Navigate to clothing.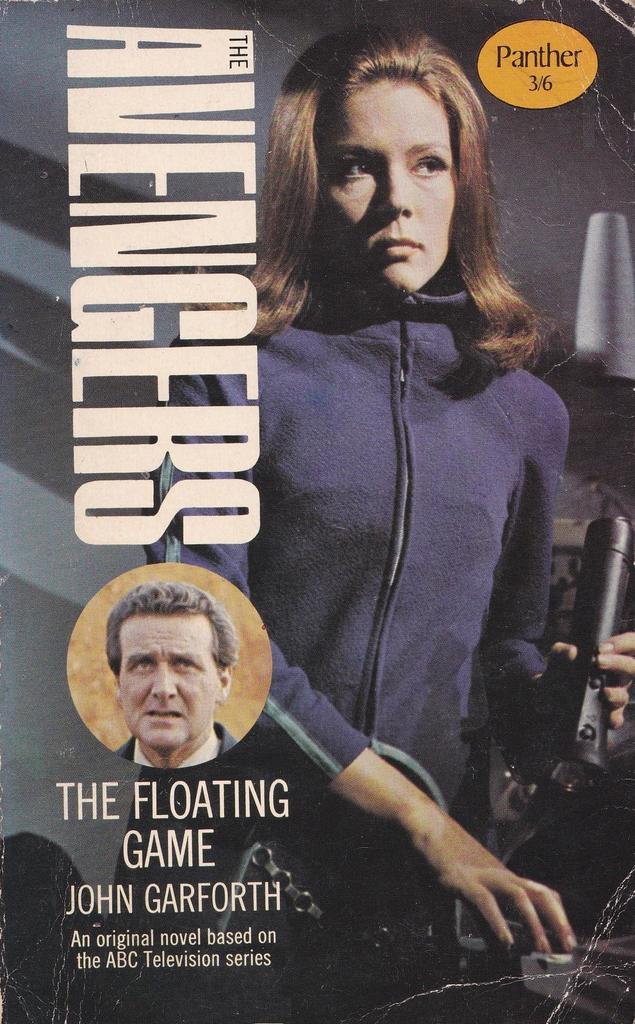
Navigation target: (x1=115, y1=717, x2=236, y2=772).
